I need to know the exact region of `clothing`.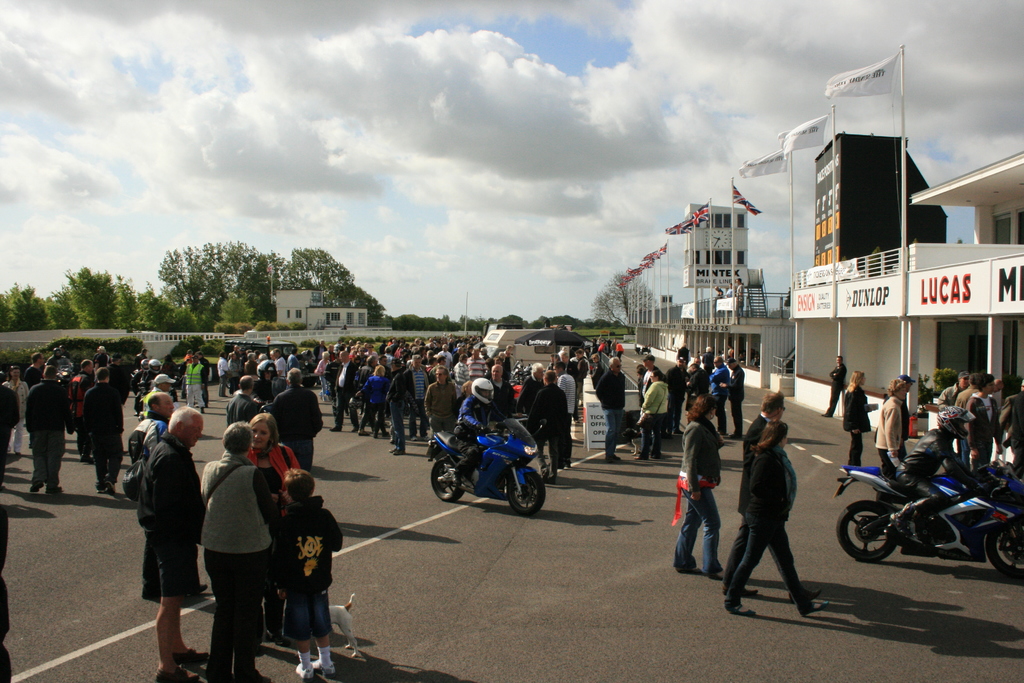
Region: bbox=(843, 383, 870, 468).
